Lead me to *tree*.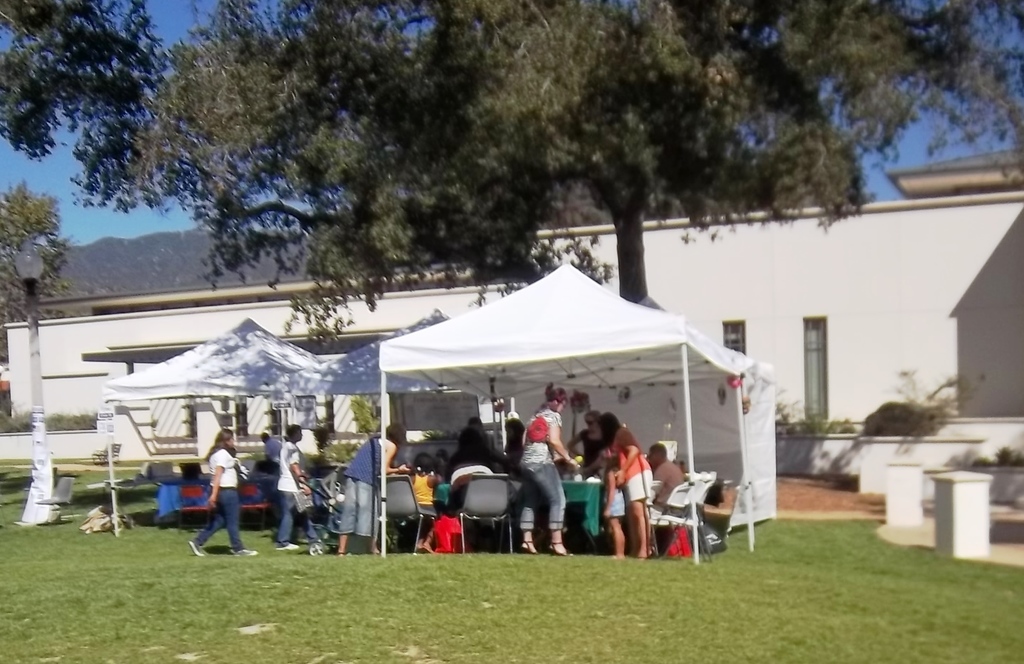
Lead to <bbox>0, 182, 73, 354</bbox>.
